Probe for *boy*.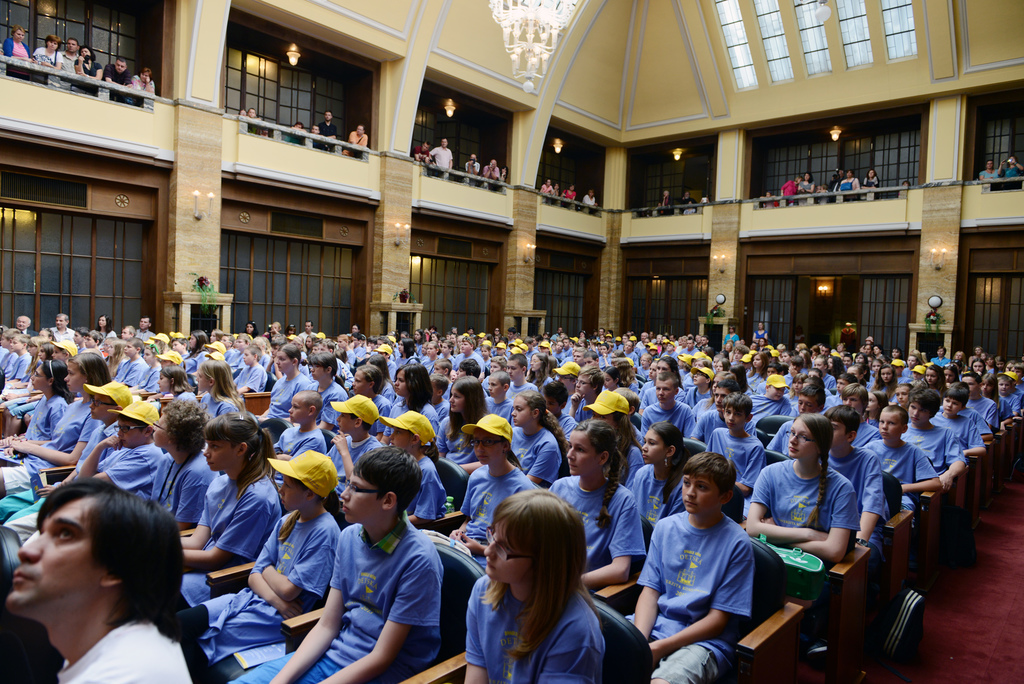
Probe result: BBox(627, 448, 787, 671).
